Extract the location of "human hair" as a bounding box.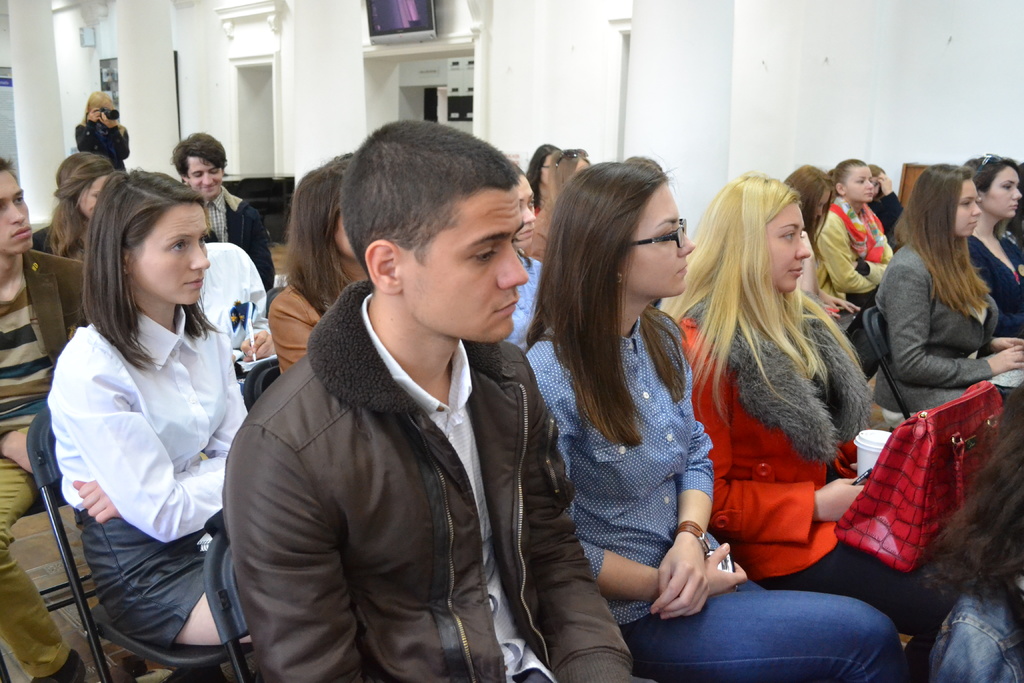
[531,176,666,447].
